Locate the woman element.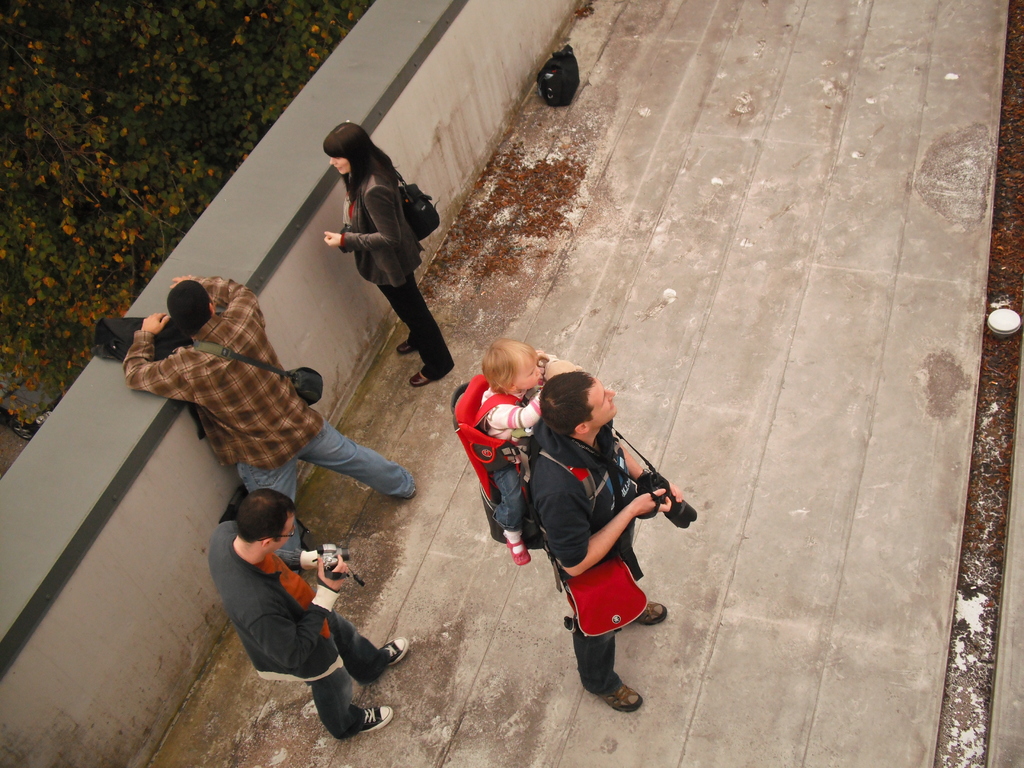
Element bbox: {"left": 311, "top": 116, "right": 436, "bottom": 389}.
